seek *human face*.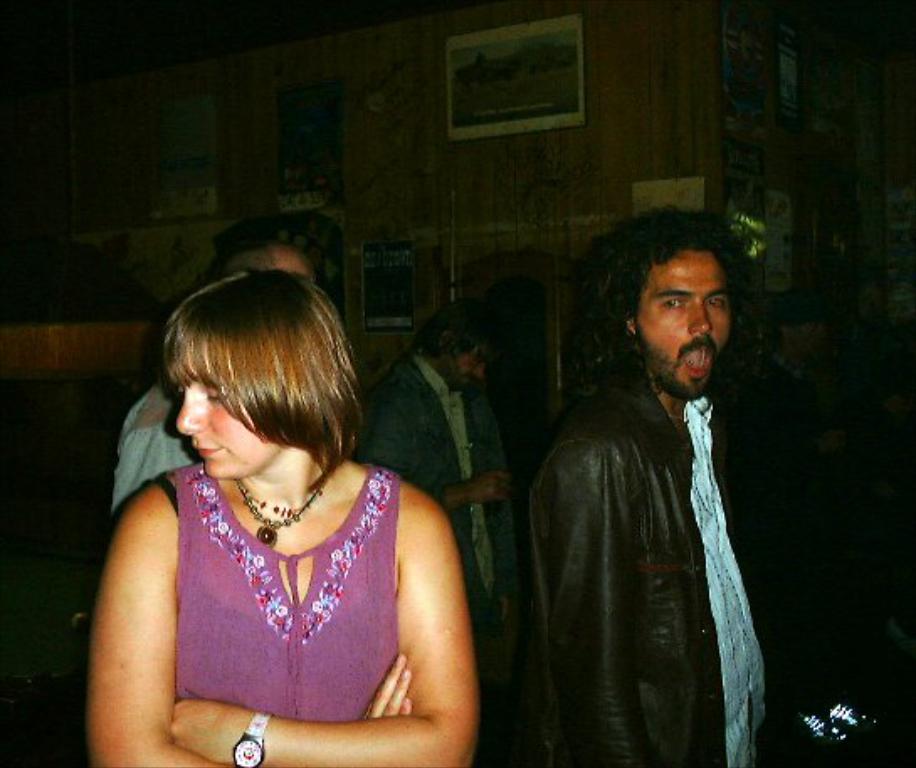
BBox(455, 341, 486, 385).
